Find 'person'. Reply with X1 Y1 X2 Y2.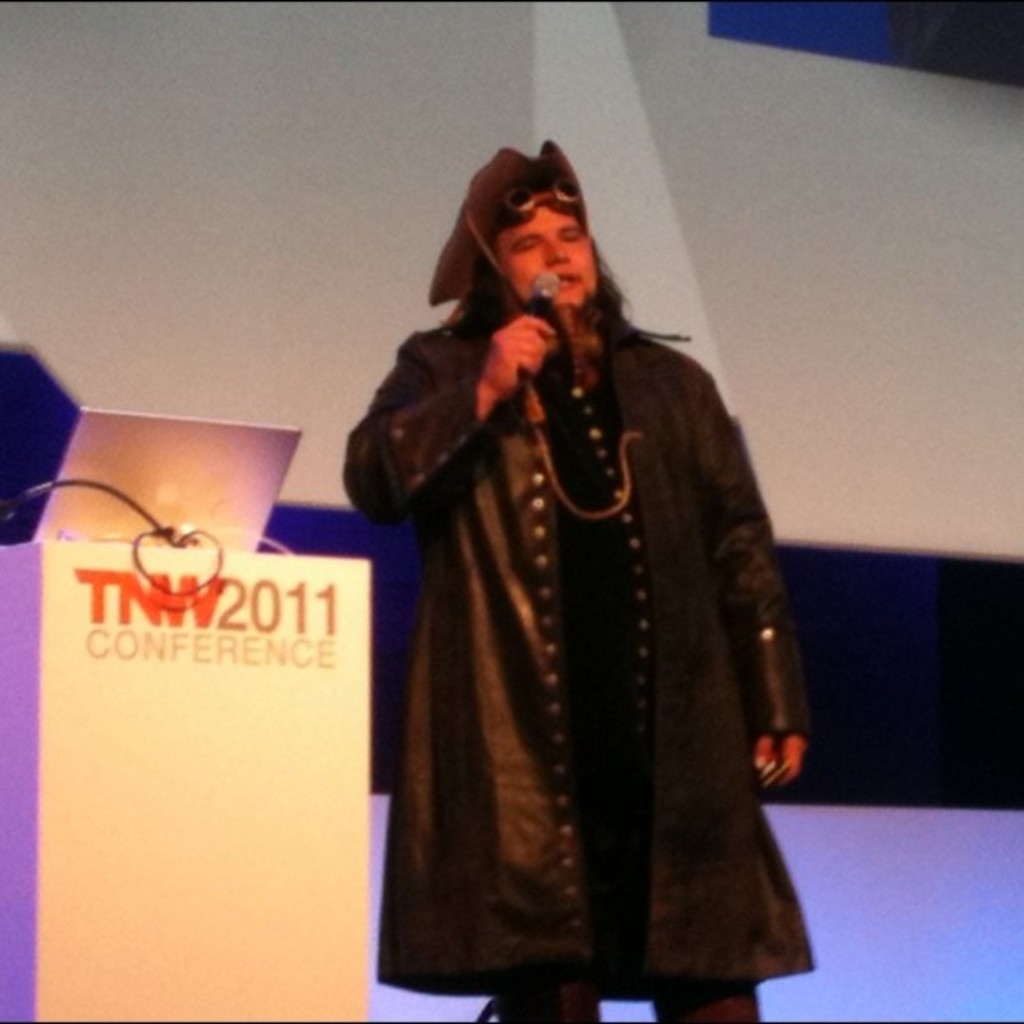
336 134 822 1022.
